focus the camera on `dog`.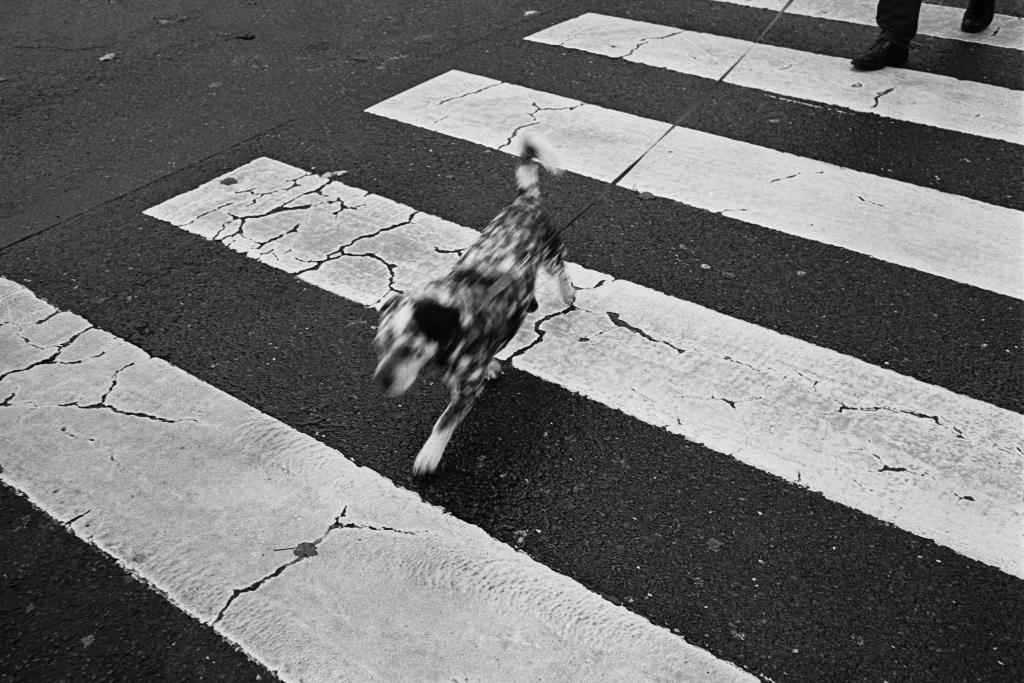
Focus region: rect(365, 129, 589, 479).
